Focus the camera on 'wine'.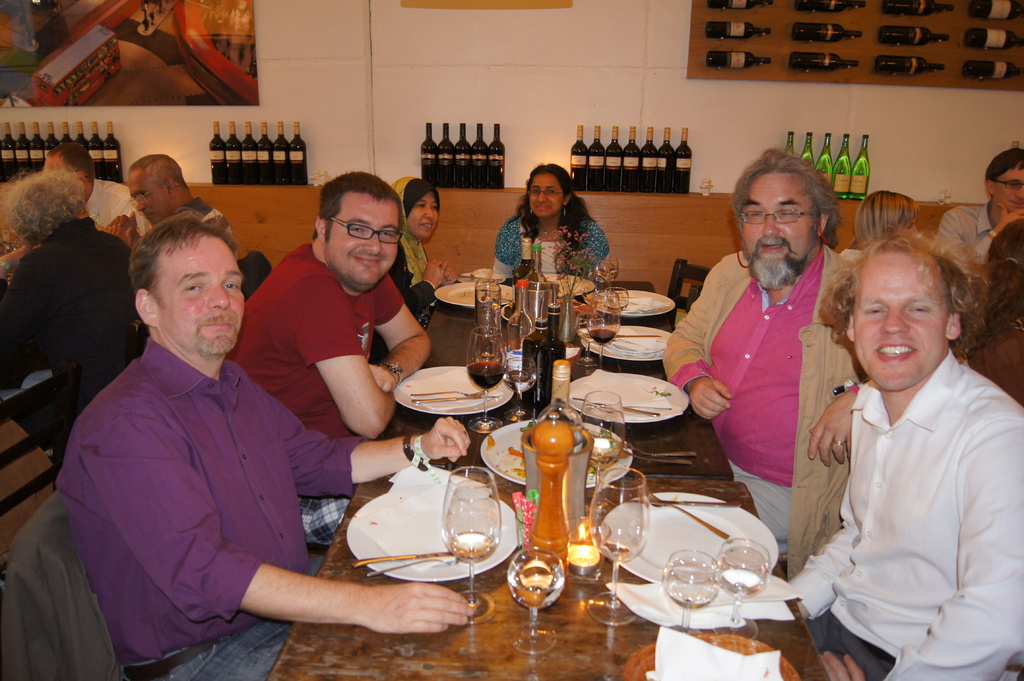
Focus region: region(852, 133, 872, 196).
